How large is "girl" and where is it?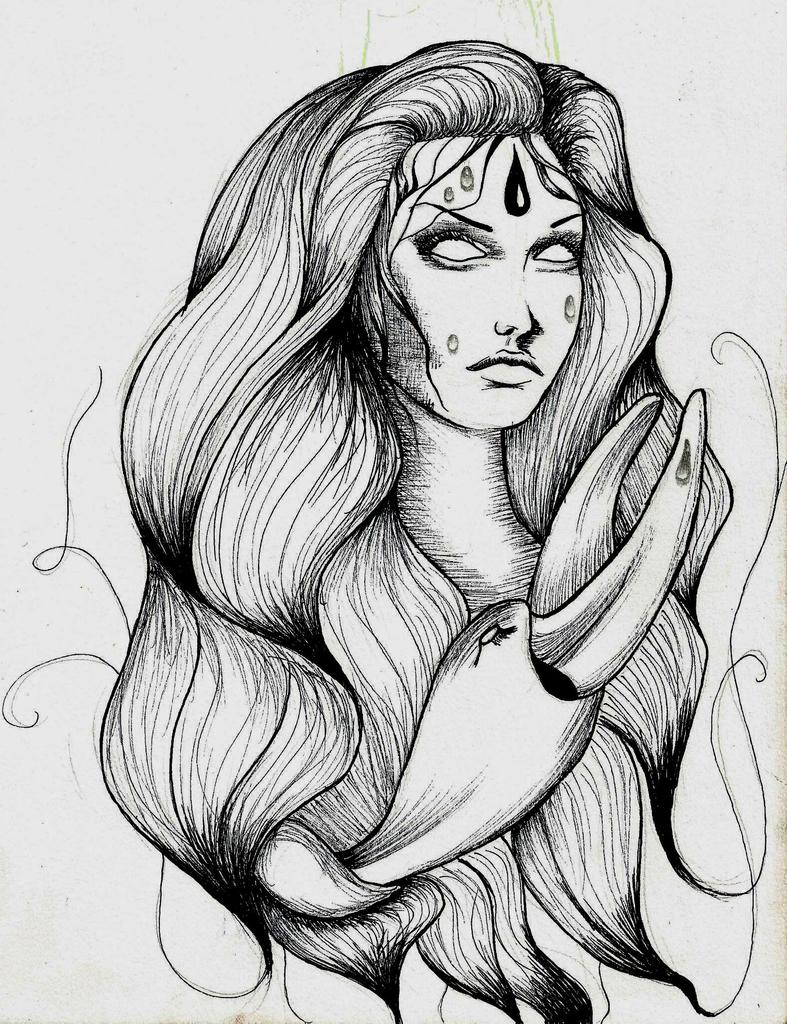
Bounding box: x1=99, y1=40, x2=730, y2=1023.
